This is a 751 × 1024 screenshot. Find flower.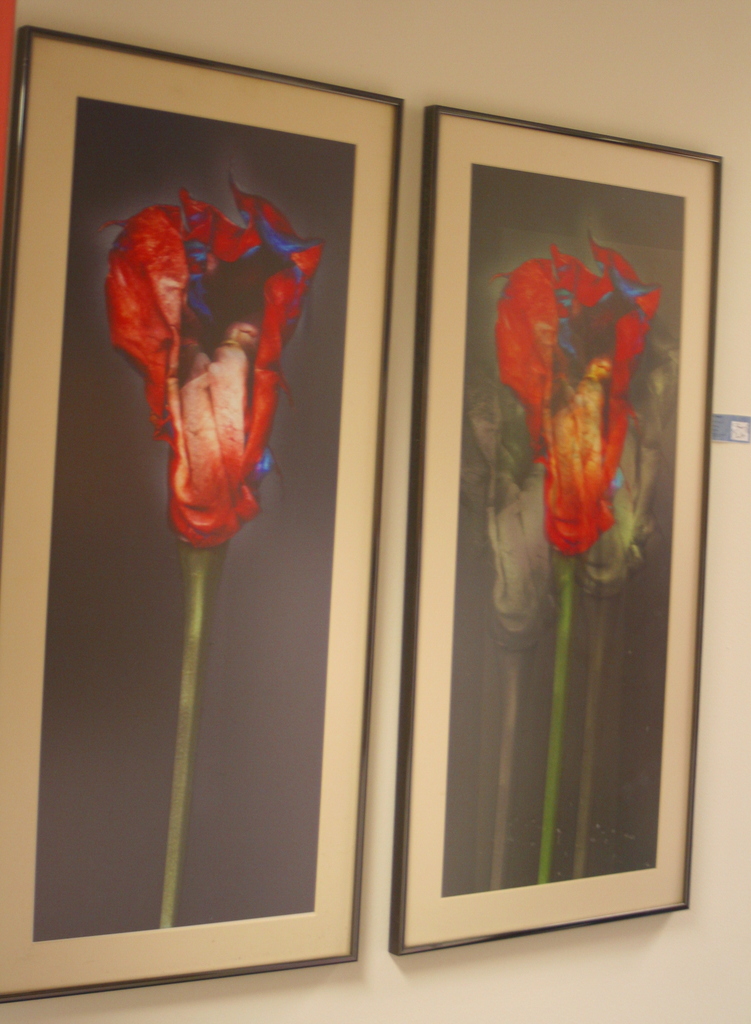
Bounding box: detection(496, 232, 678, 567).
